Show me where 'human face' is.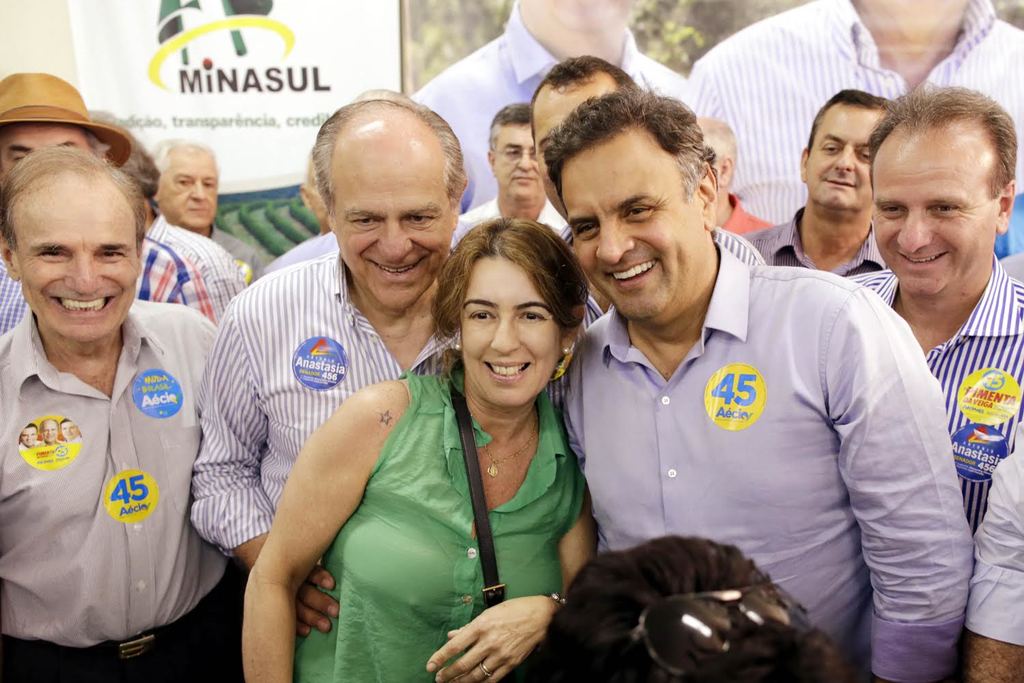
'human face' is at [556,132,698,313].
